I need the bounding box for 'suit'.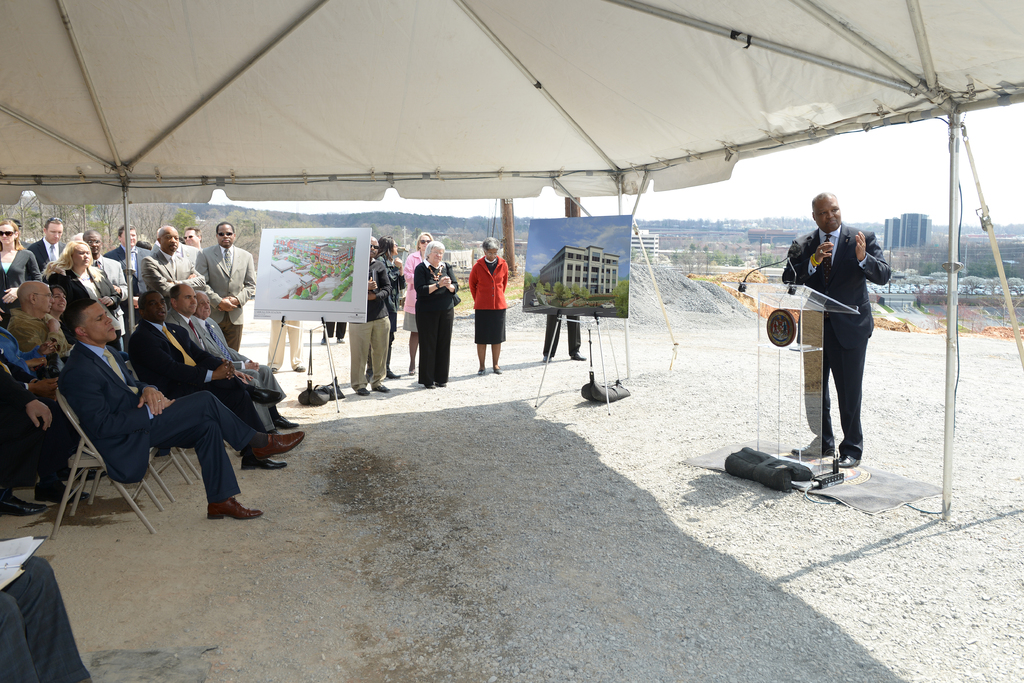
Here it is: pyautogui.locateOnScreen(88, 253, 135, 303).
